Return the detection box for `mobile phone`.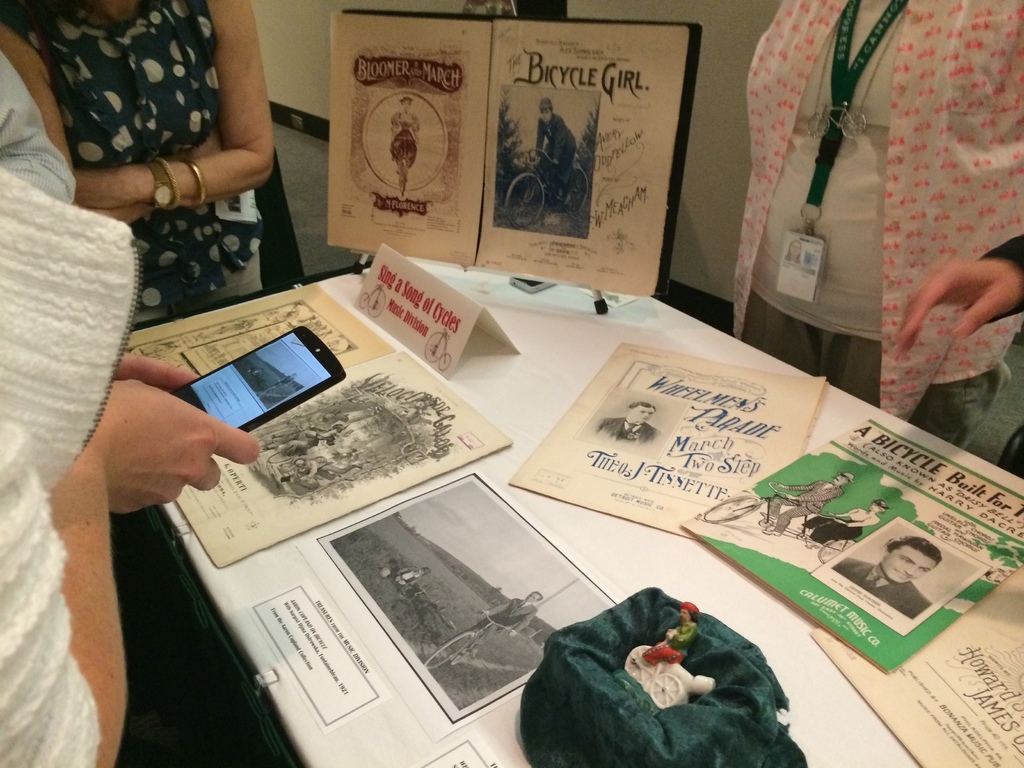
[left=177, top=314, right=352, bottom=431].
